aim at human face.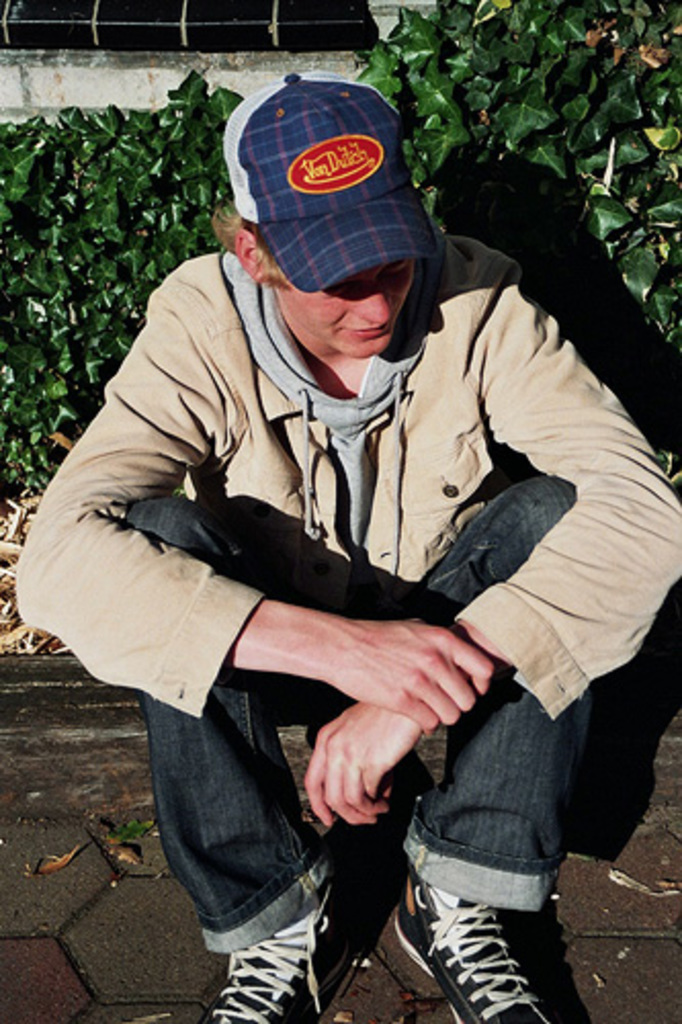
Aimed at box(276, 252, 416, 367).
